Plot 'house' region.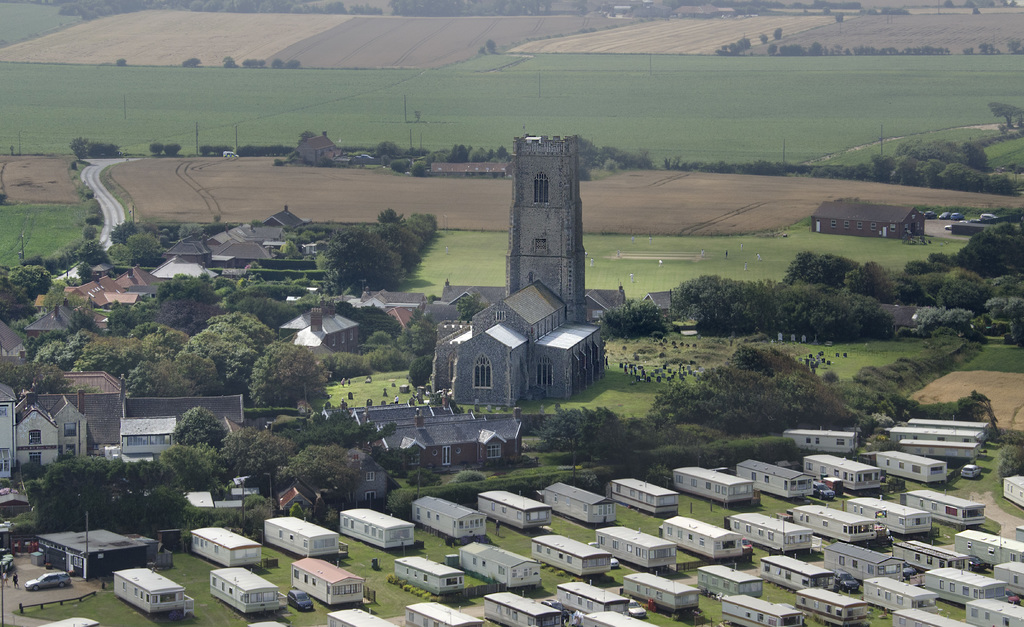
Plotted at {"left": 104, "top": 400, "right": 246, "bottom": 464}.
